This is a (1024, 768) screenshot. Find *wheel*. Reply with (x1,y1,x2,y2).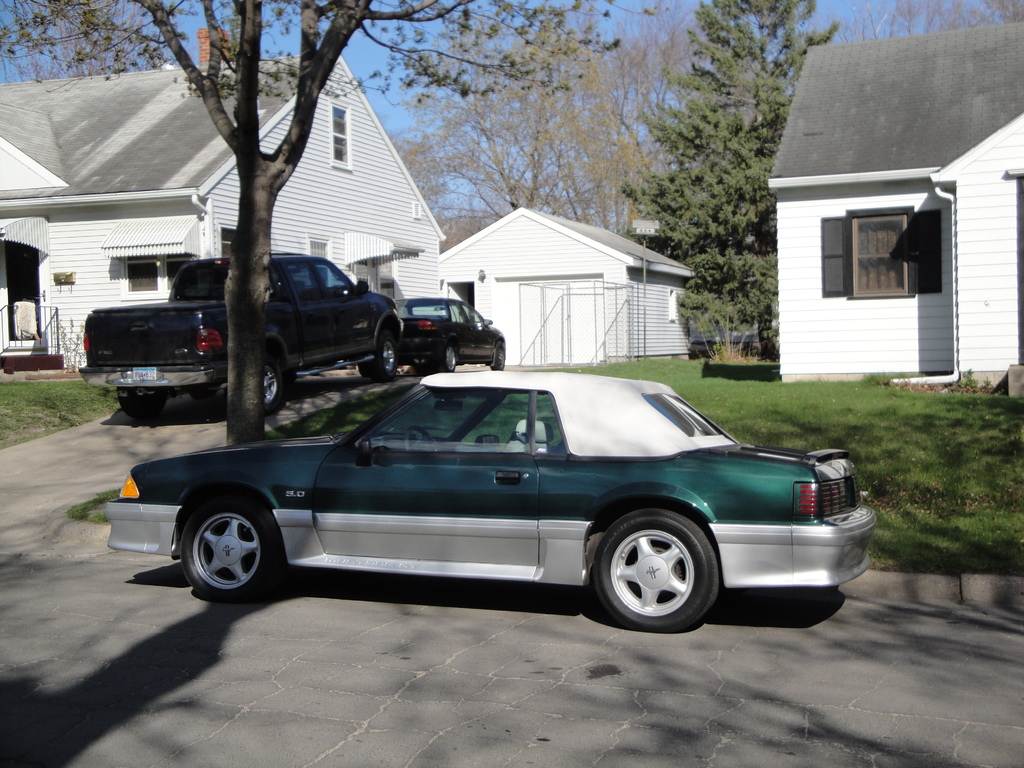
(488,341,507,369).
